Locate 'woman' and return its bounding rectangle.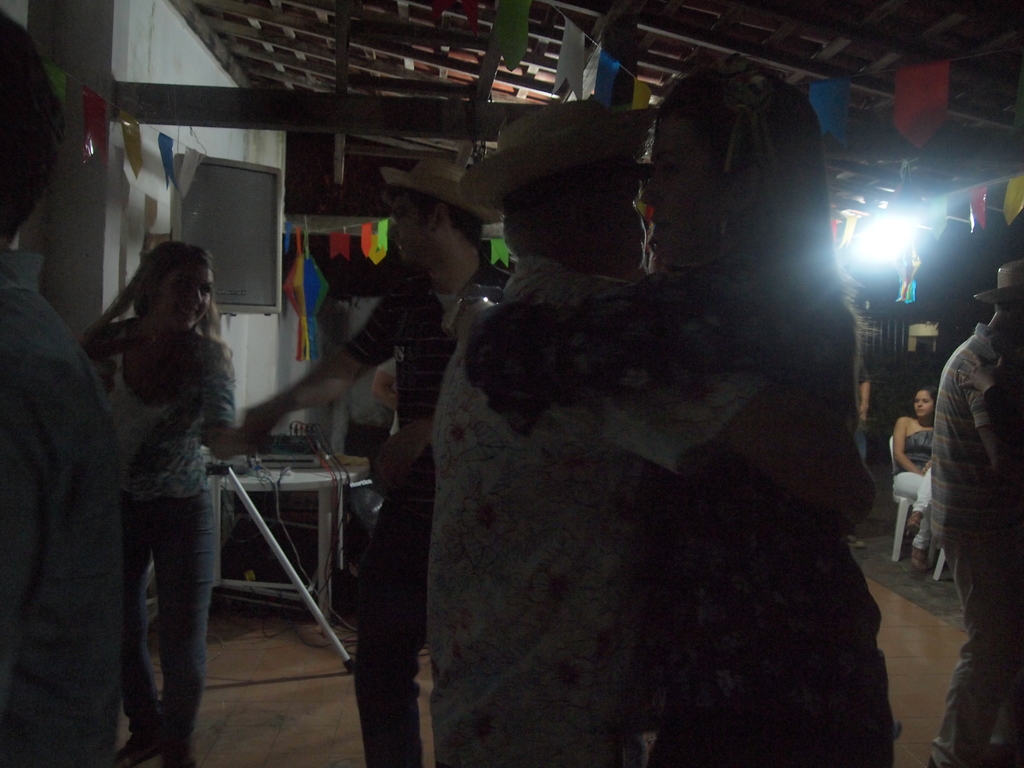
[left=83, top=237, right=248, bottom=764].
